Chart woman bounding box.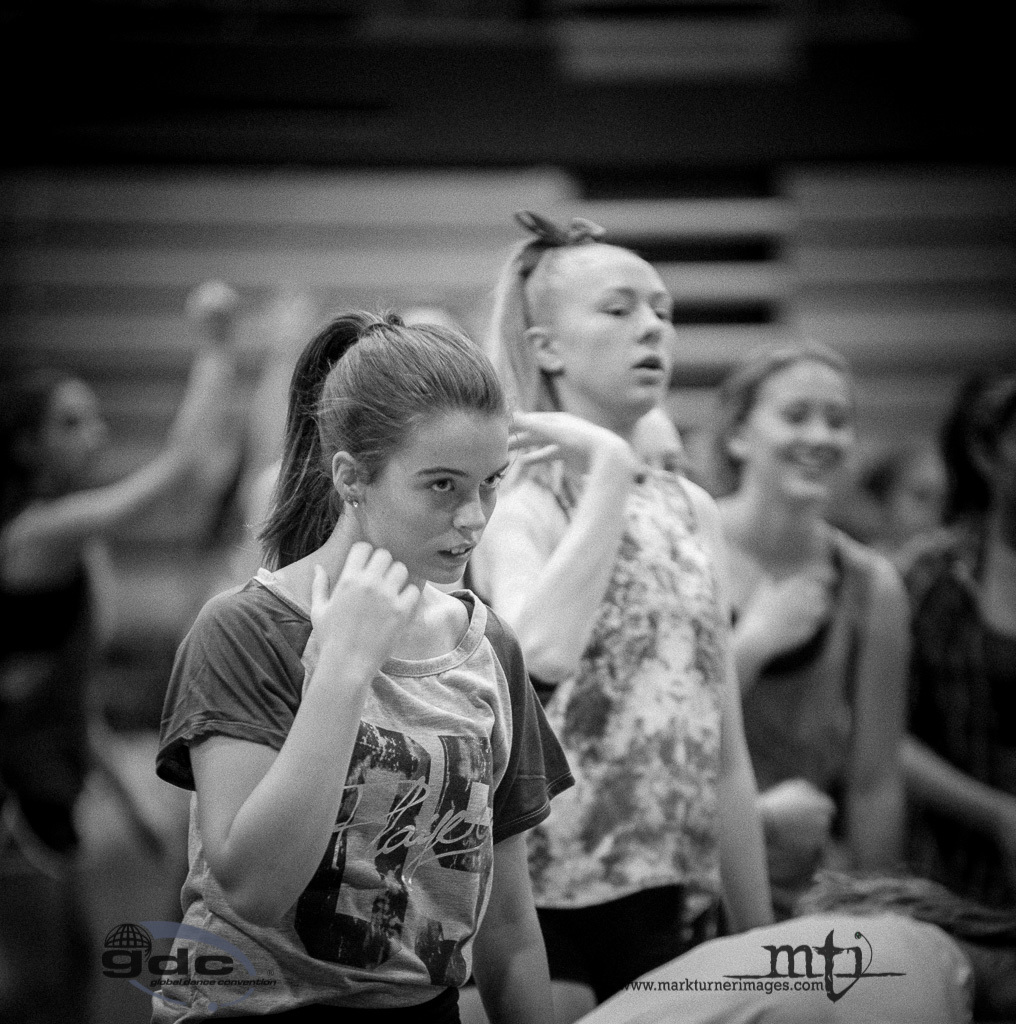
Charted: (871, 357, 1015, 933).
